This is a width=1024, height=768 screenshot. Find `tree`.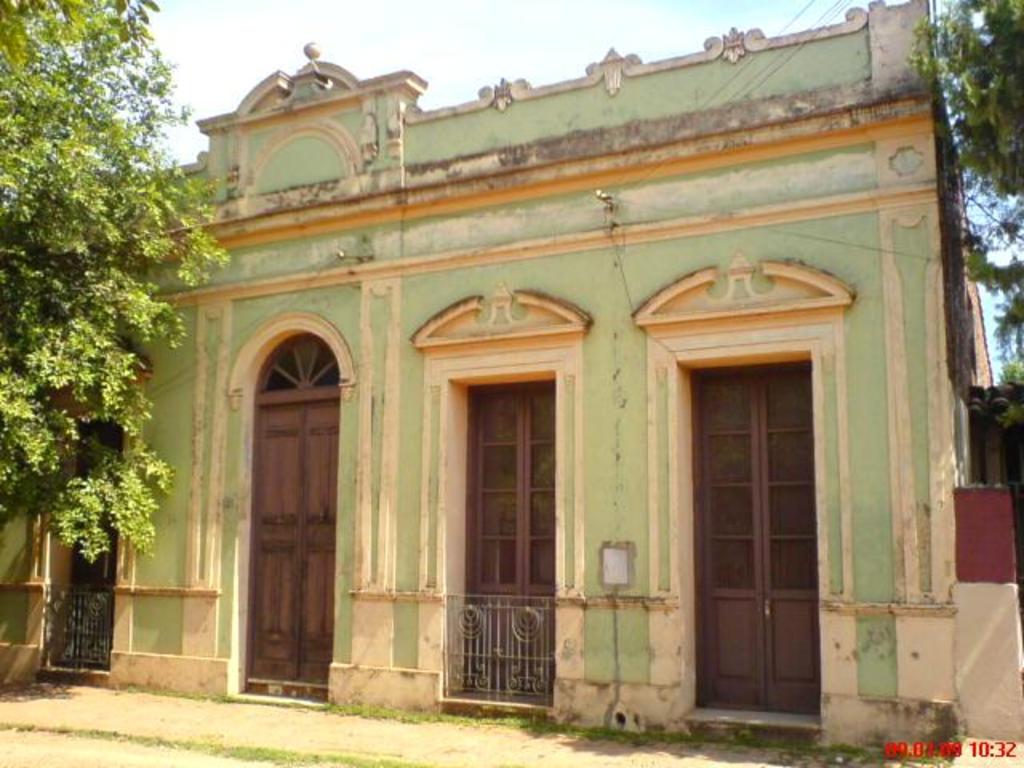
Bounding box: 21/67/238/725.
